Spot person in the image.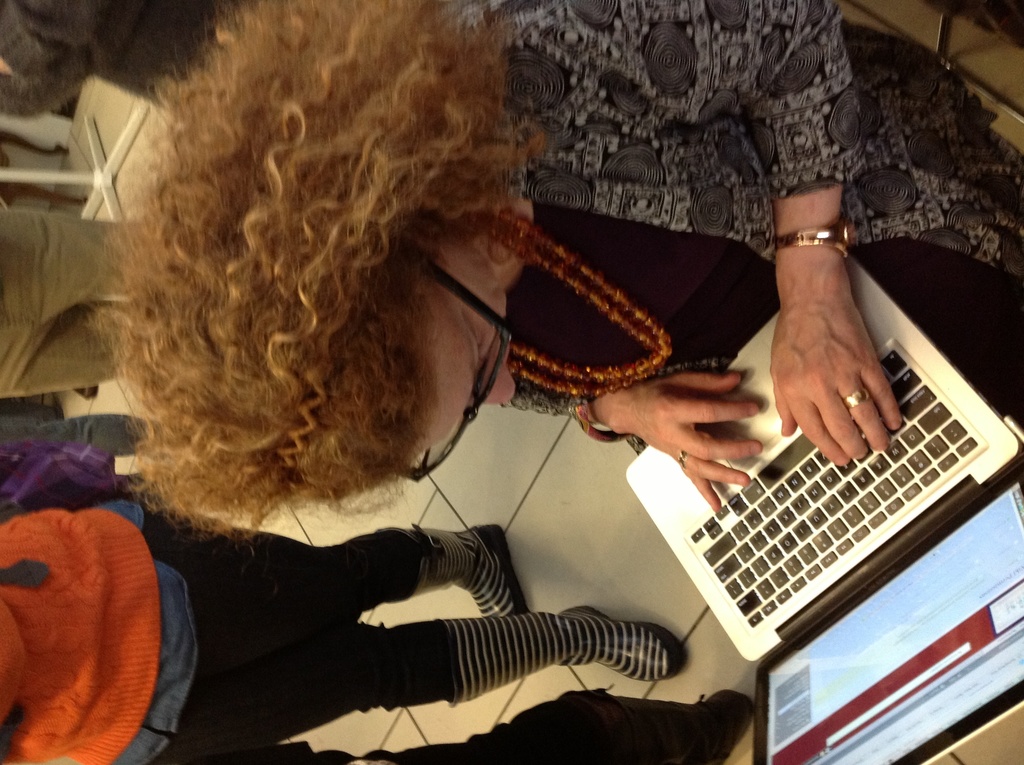
person found at [left=0, top=204, right=147, bottom=396].
